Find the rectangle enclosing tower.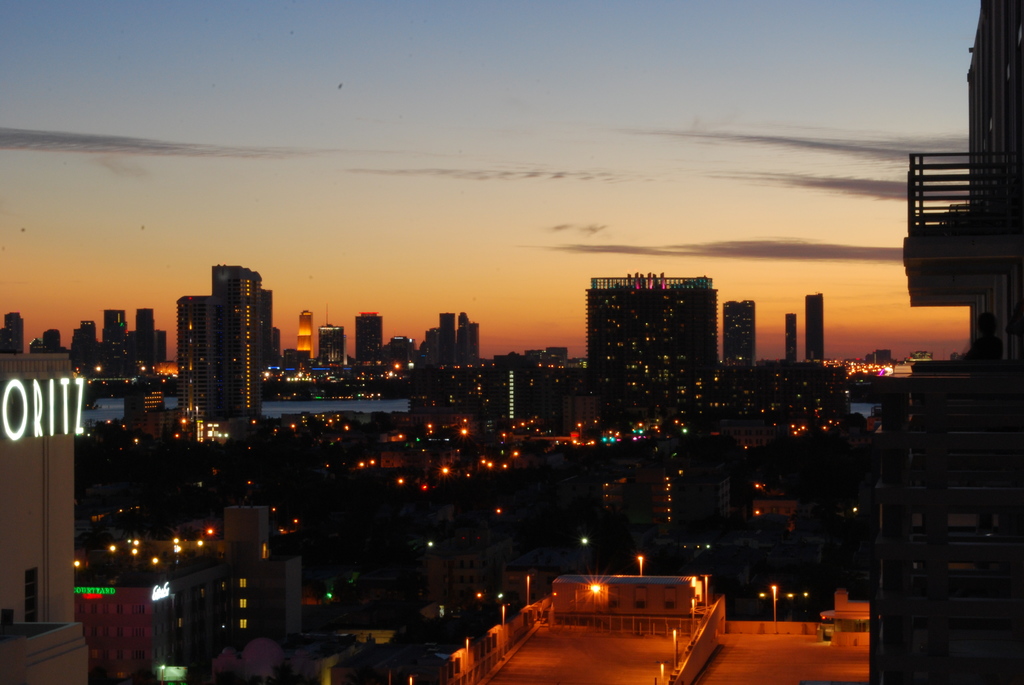
region(417, 304, 460, 369).
